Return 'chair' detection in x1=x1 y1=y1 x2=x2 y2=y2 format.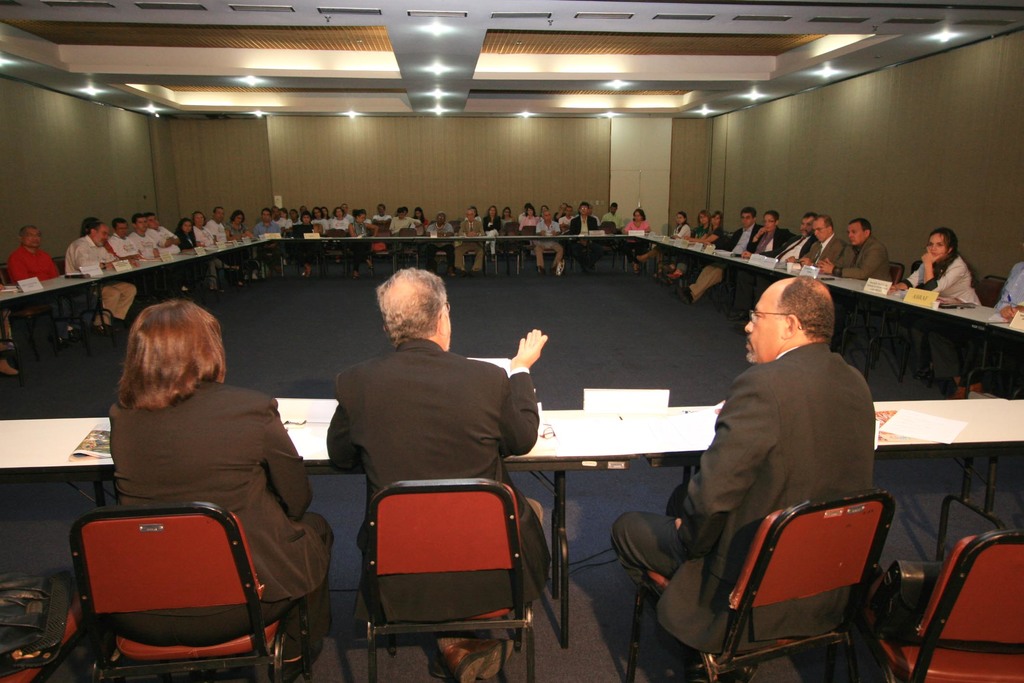
x1=492 y1=224 x2=525 y2=273.
